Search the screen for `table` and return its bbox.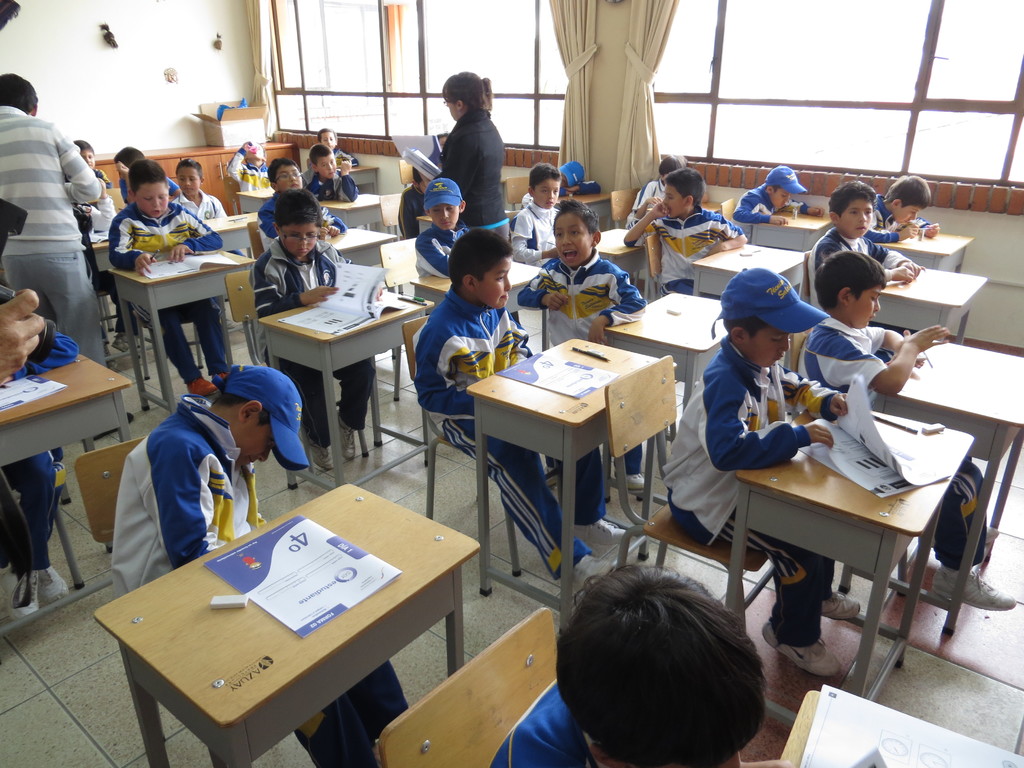
Found: rect(737, 388, 969, 739).
